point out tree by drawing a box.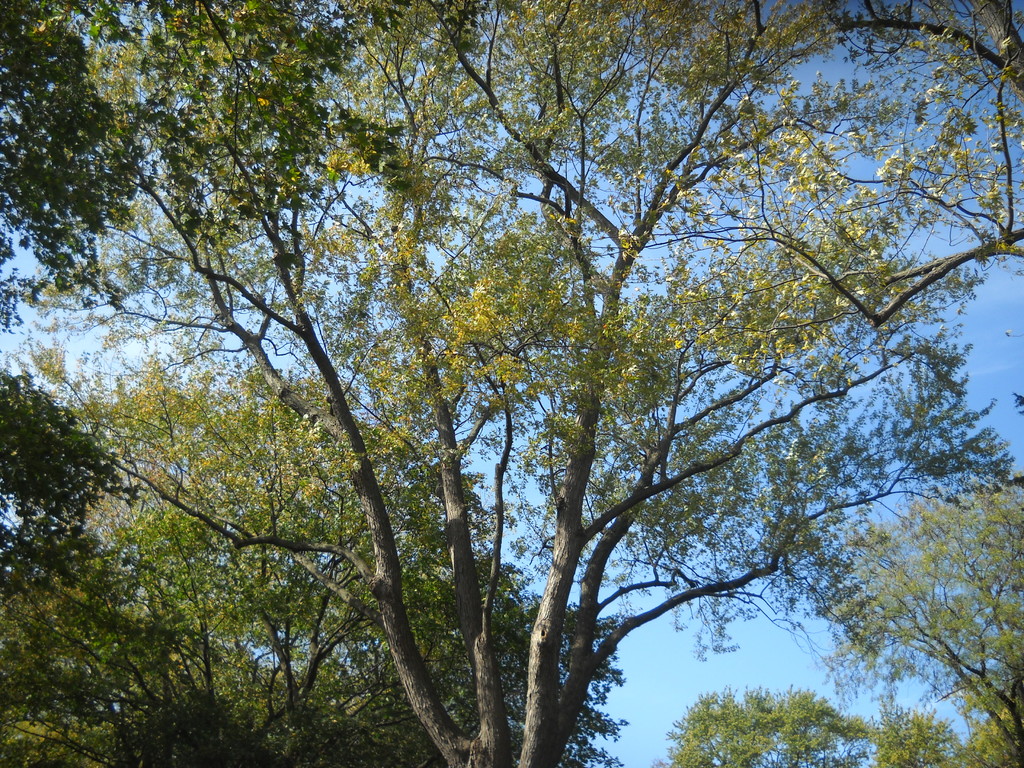
select_region(863, 703, 959, 767).
